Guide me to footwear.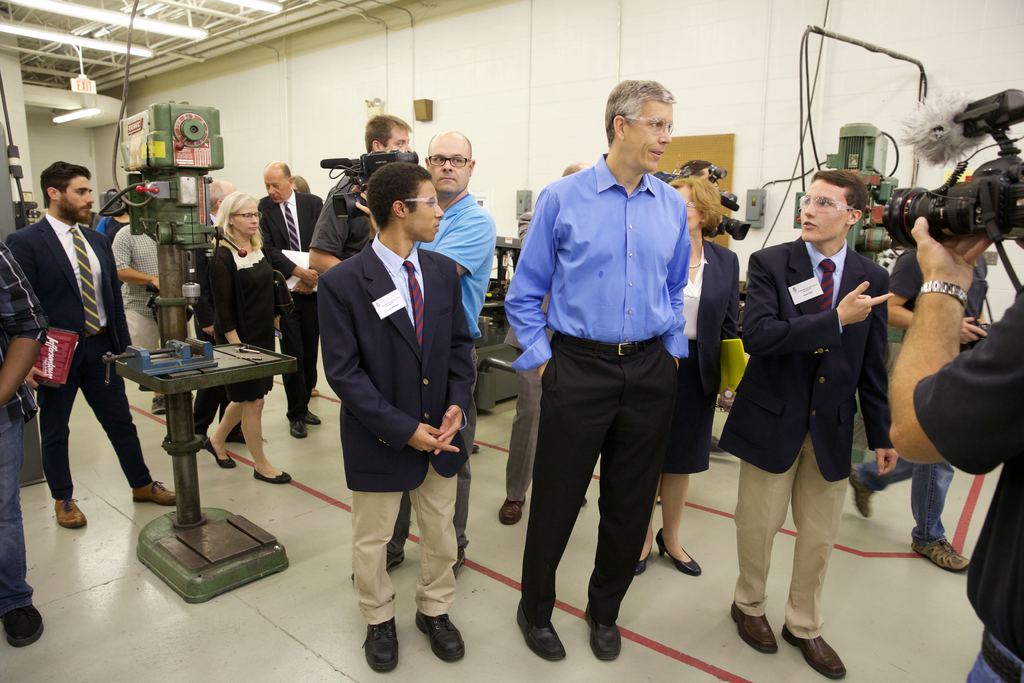
Guidance: 2/602/47/649.
